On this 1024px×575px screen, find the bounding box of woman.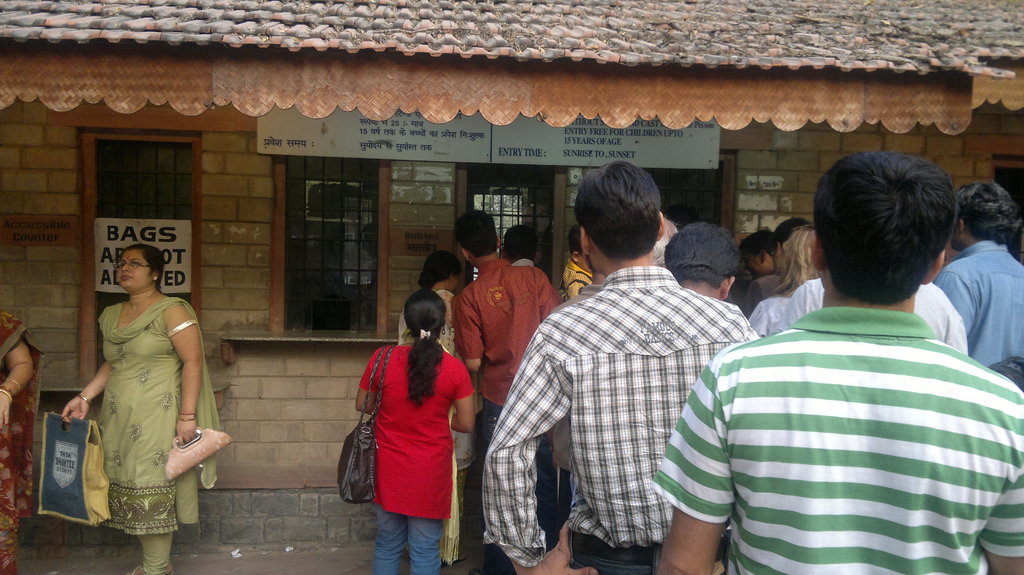
Bounding box: 355,292,472,574.
